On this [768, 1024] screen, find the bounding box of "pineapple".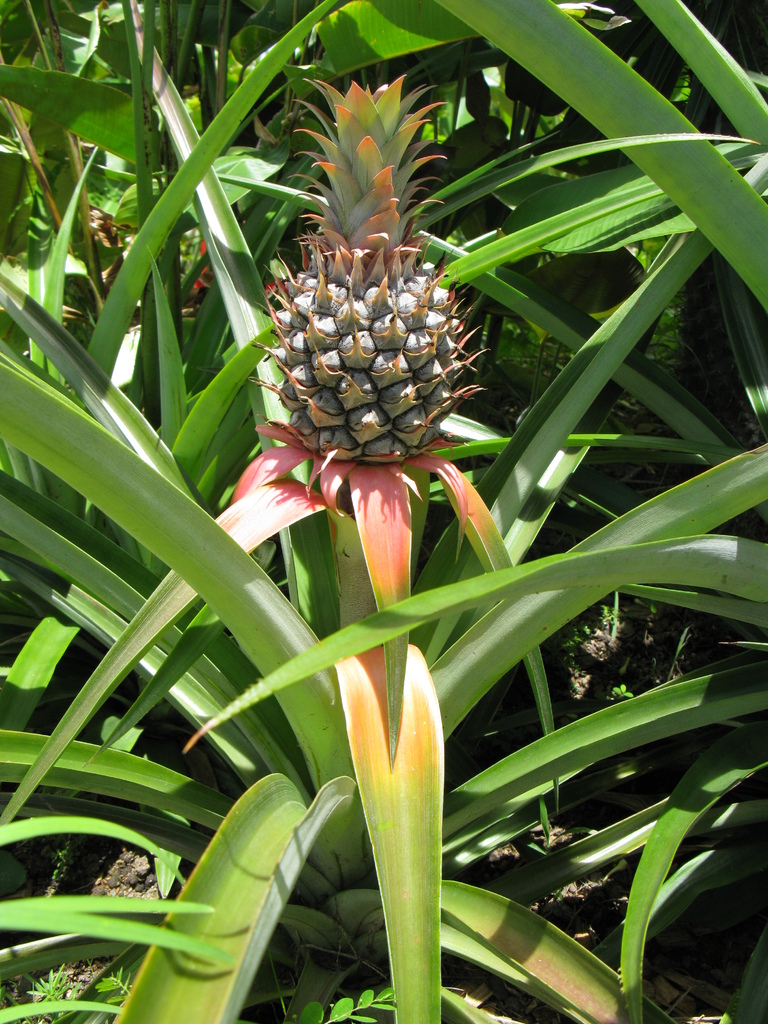
Bounding box: [248,74,486,464].
